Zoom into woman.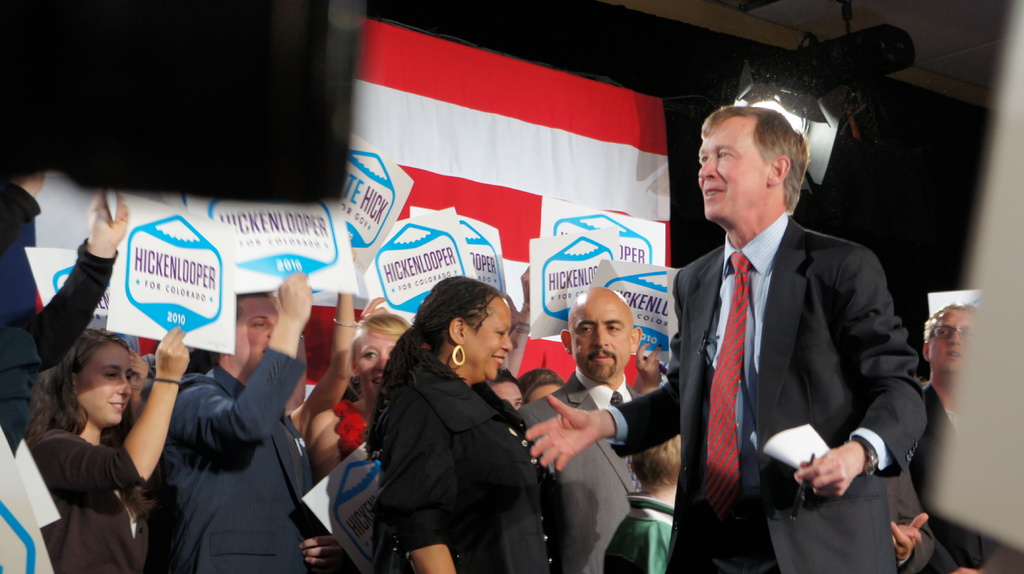
Zoom target: [308,309,414,481].
